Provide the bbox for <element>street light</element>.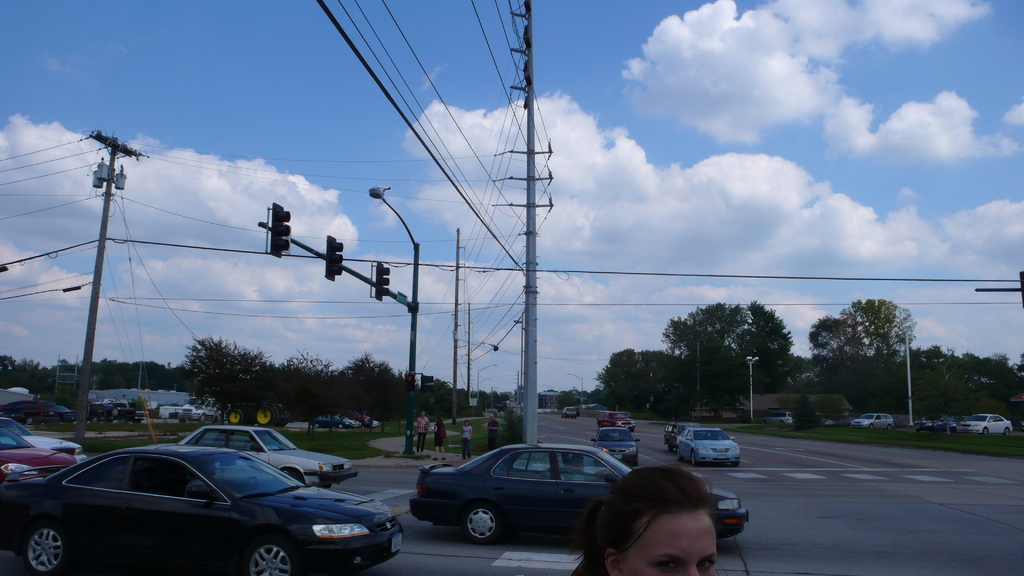
<bbox>541, 383, 557, 415</bbox>.
